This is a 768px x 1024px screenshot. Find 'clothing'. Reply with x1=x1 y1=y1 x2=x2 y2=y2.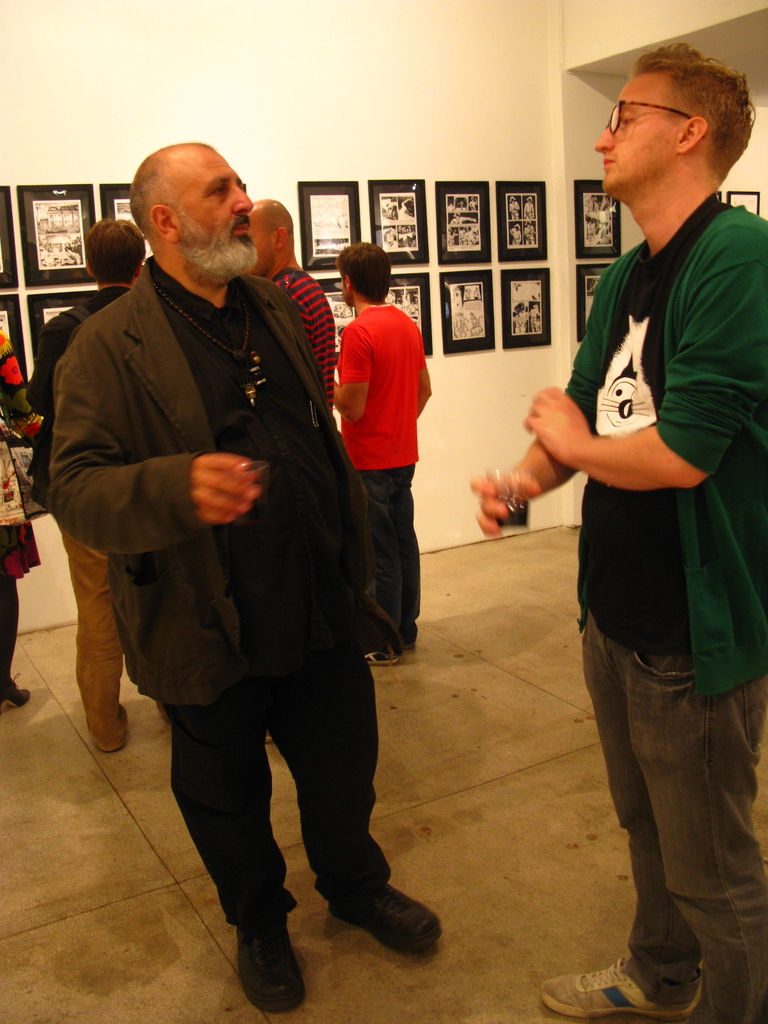
x1=269 y1=263 x2=336 y2=408.
